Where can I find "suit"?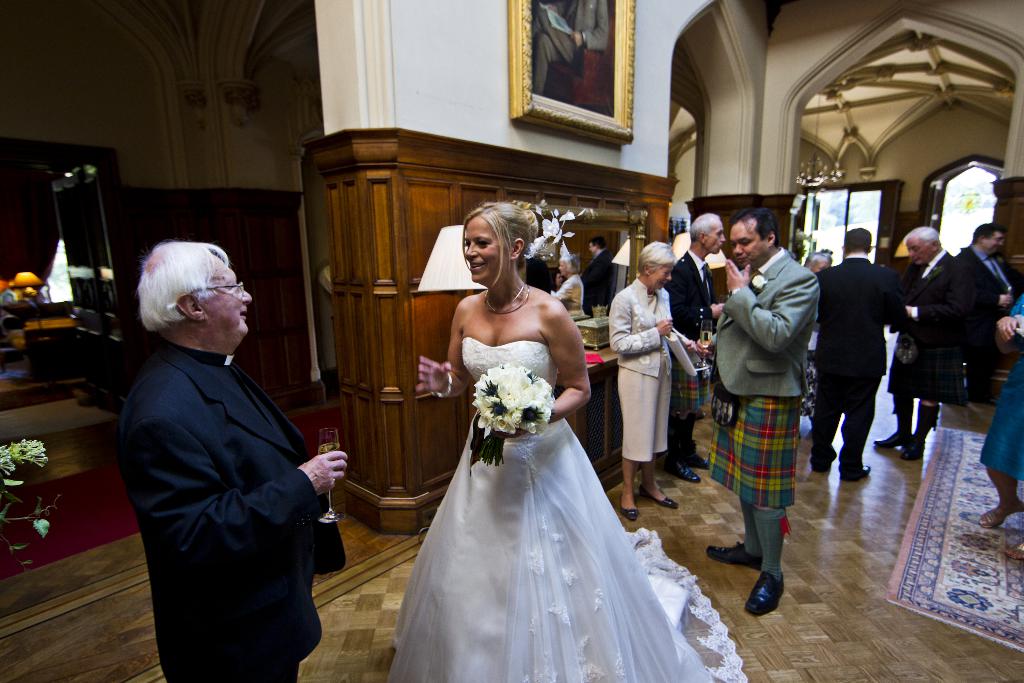
You can find it at 113,345,350,682.
